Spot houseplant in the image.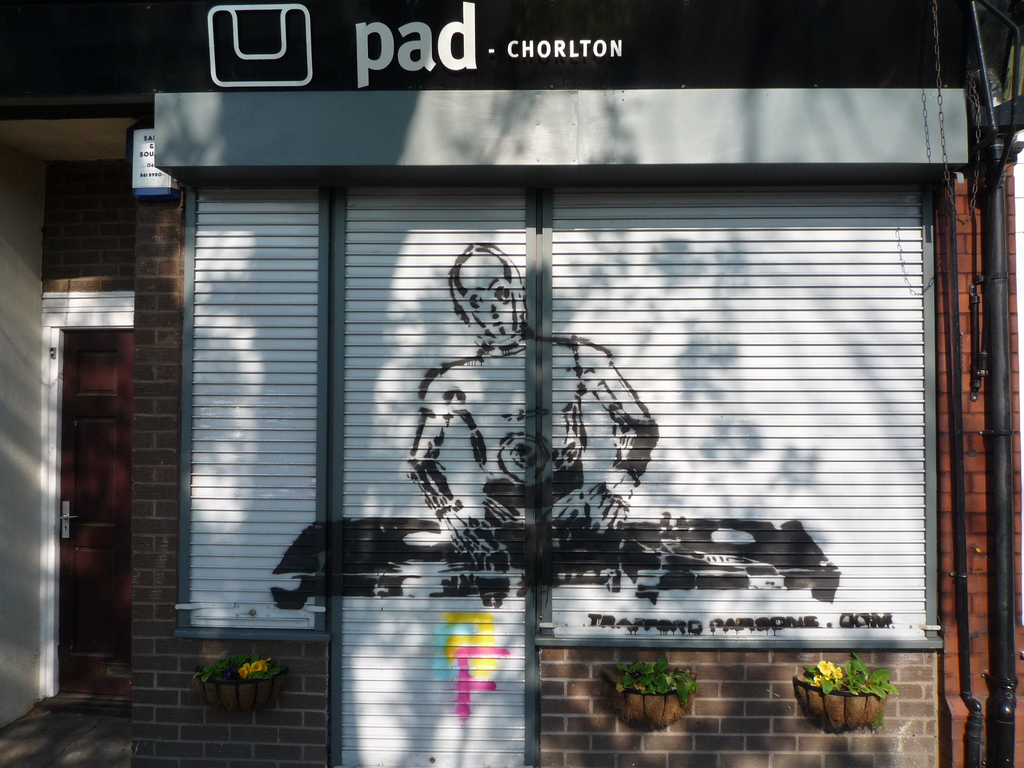
houseplant found at (x1=607, y1=648, x2=699, y2=739).
